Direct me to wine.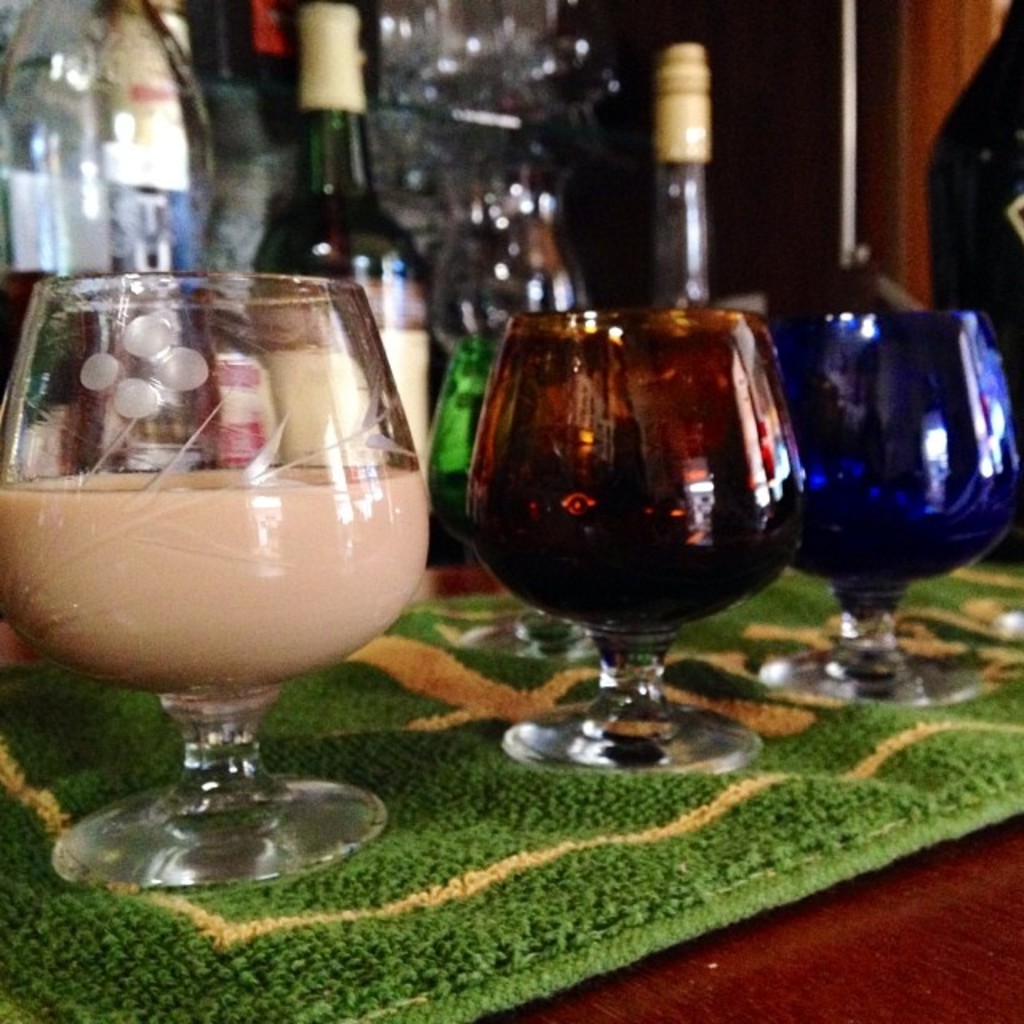
Direction: bbox(445, 266, 818, 797).
